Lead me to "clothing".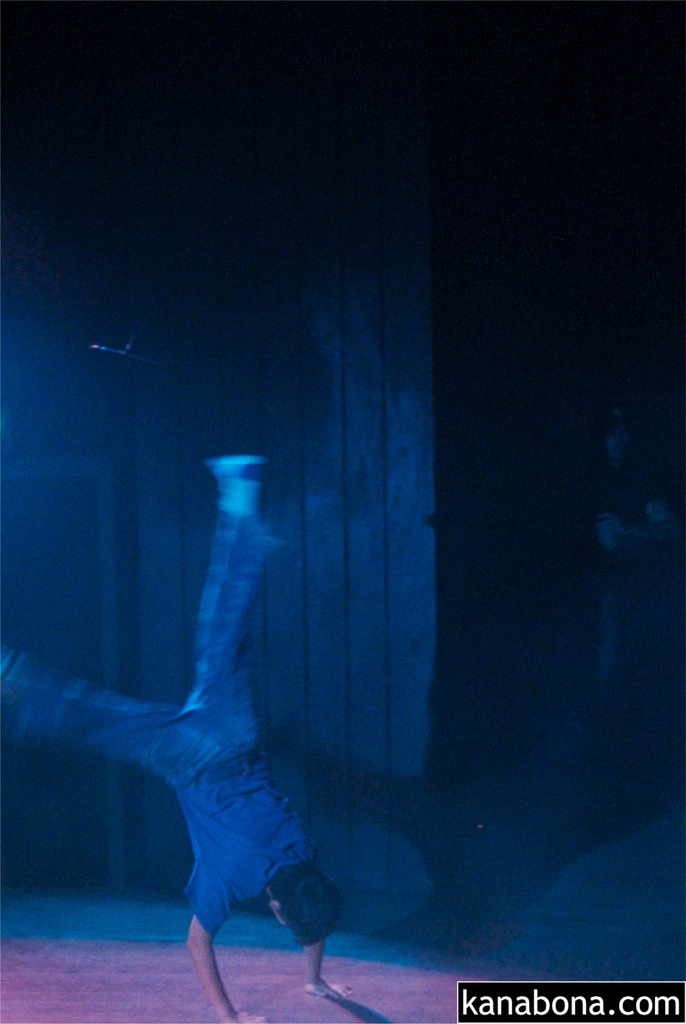
Lead to bbox=[0, 513, 284, 785].
